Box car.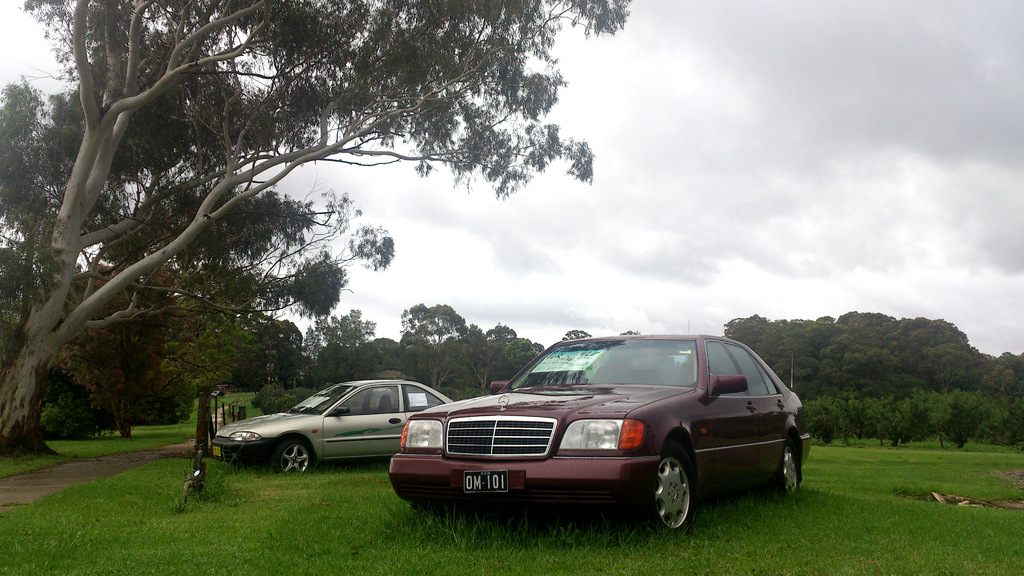
pyautogui.locateOnScreen(374, 324, 805, 531).
